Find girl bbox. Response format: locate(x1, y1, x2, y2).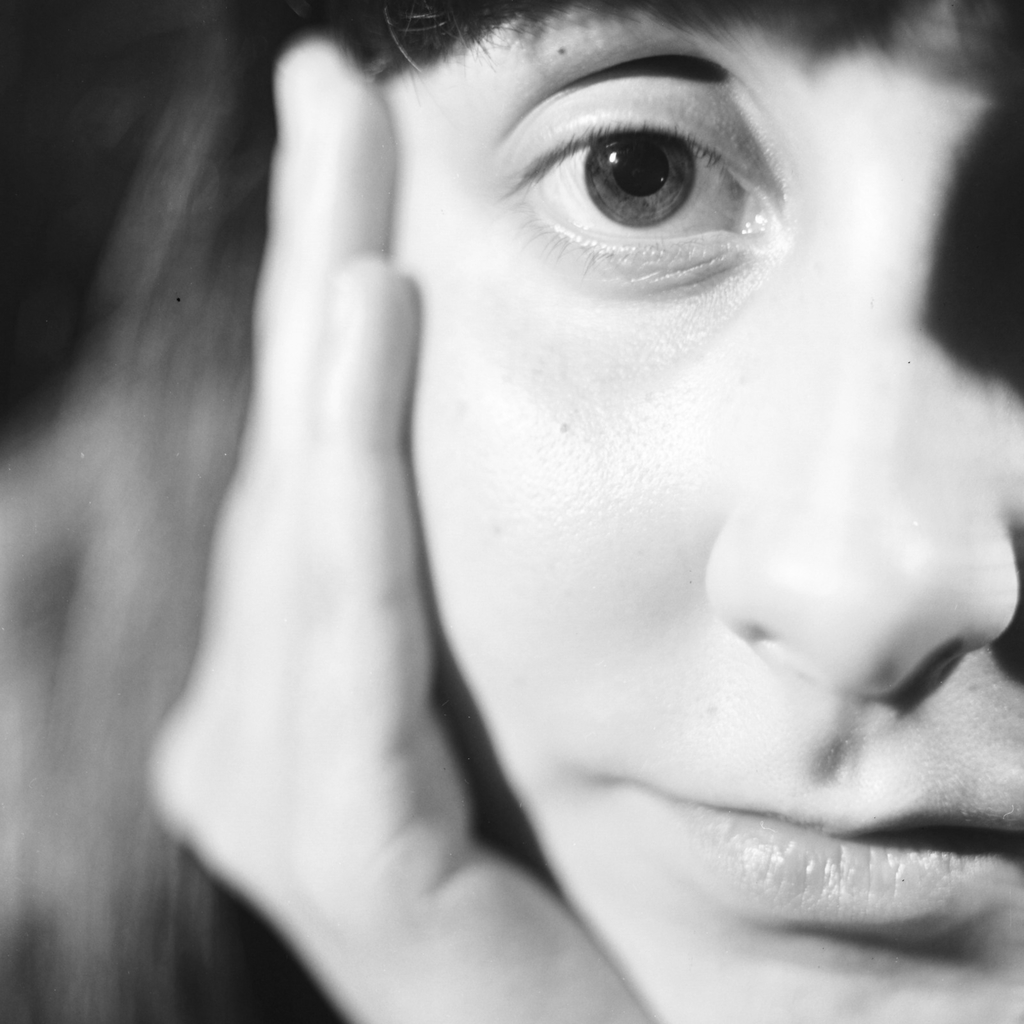
locate(0, 3, 1023, 1023).
